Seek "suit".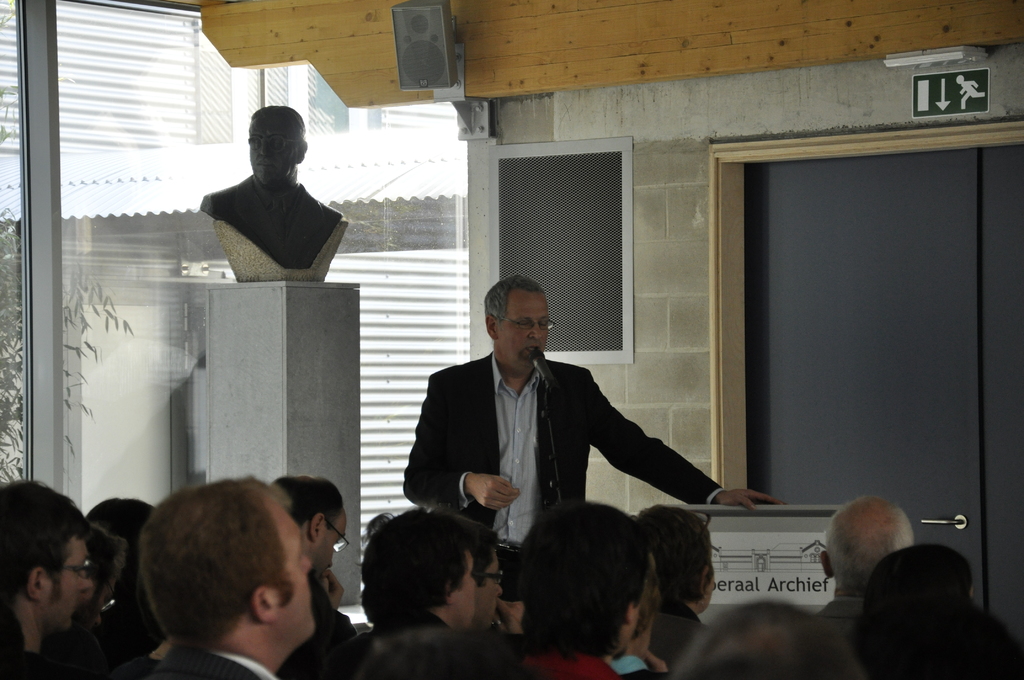
(143,642,282,679).
